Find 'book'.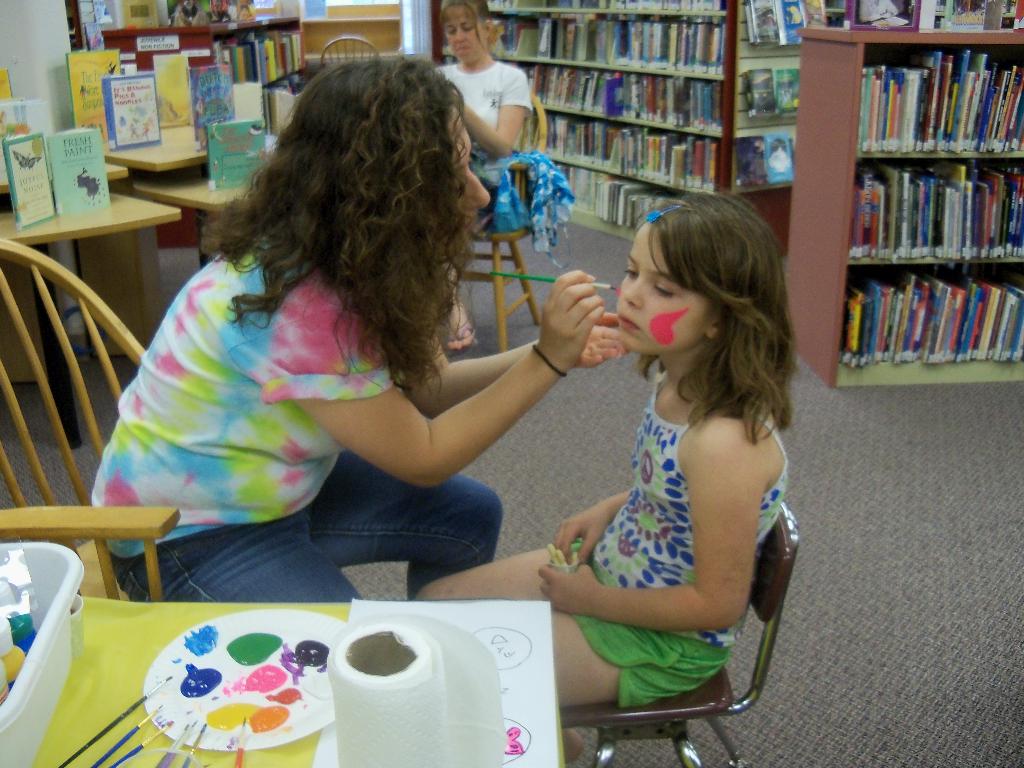
(left=742, top=67, right=779, bottom=121).
